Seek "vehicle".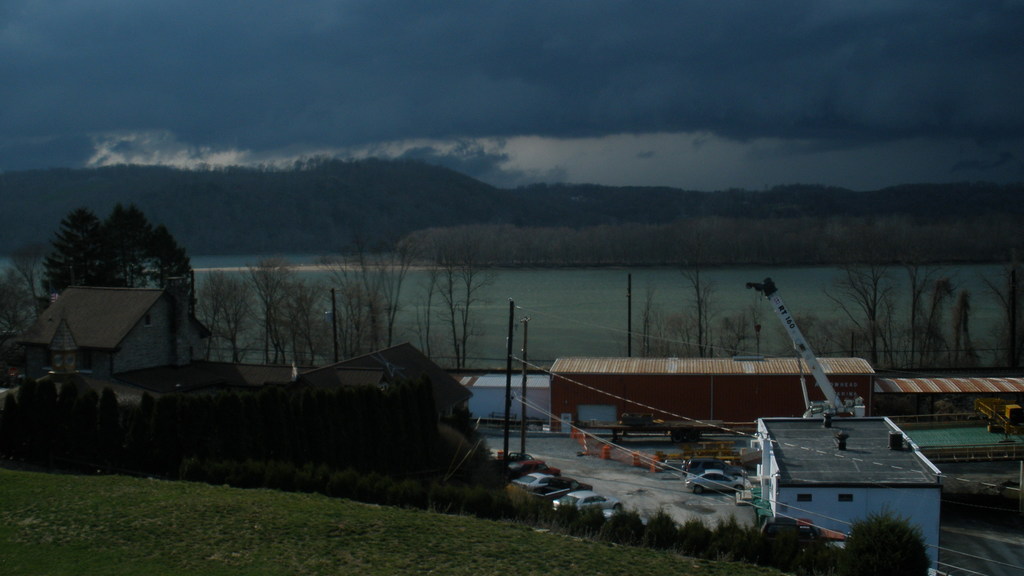
<box>681,454,748,478</box>.
